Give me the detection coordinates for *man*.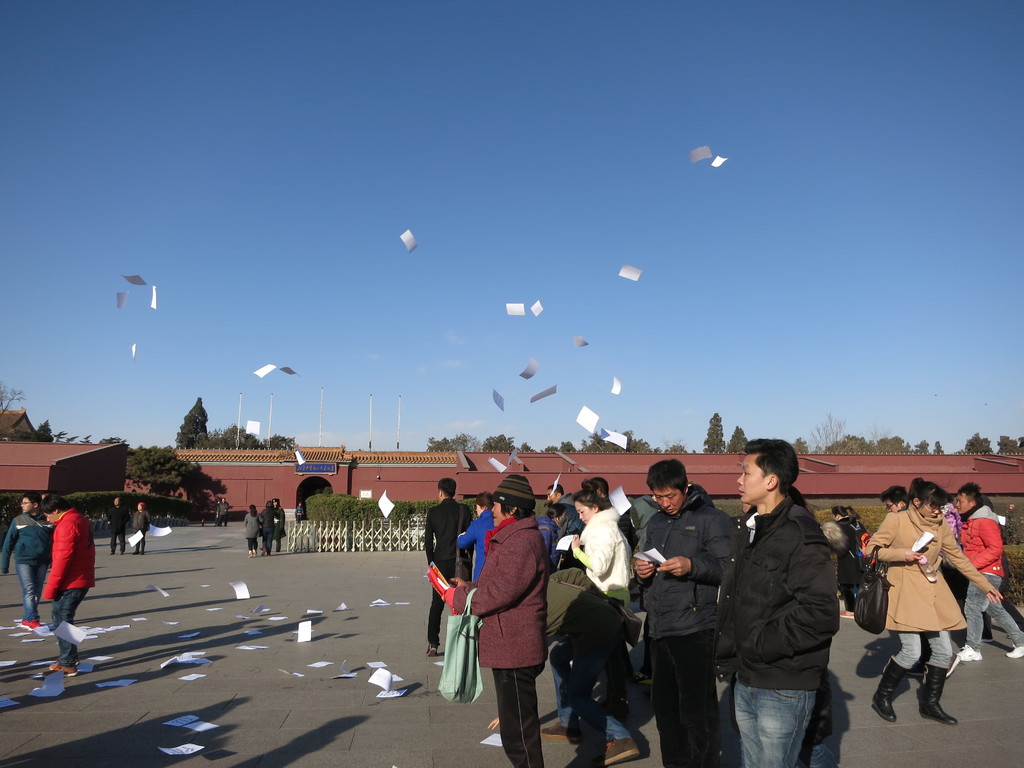
region(635, 458, 738, 767).
